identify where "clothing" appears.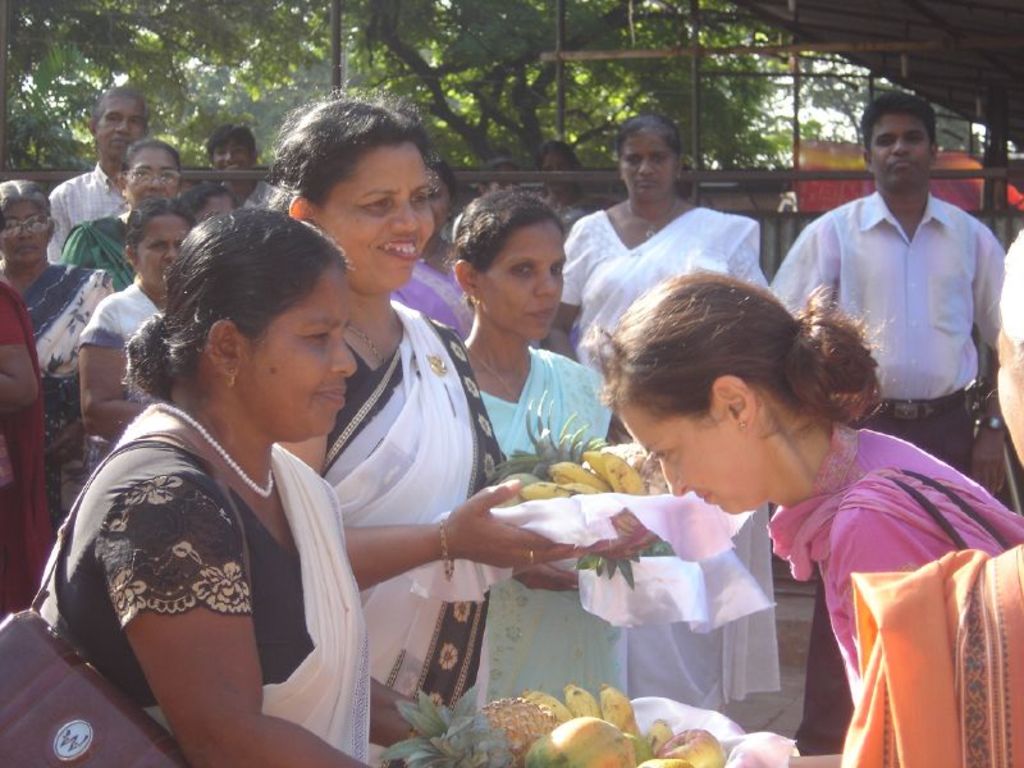
Appears at [312,292,509,767].
